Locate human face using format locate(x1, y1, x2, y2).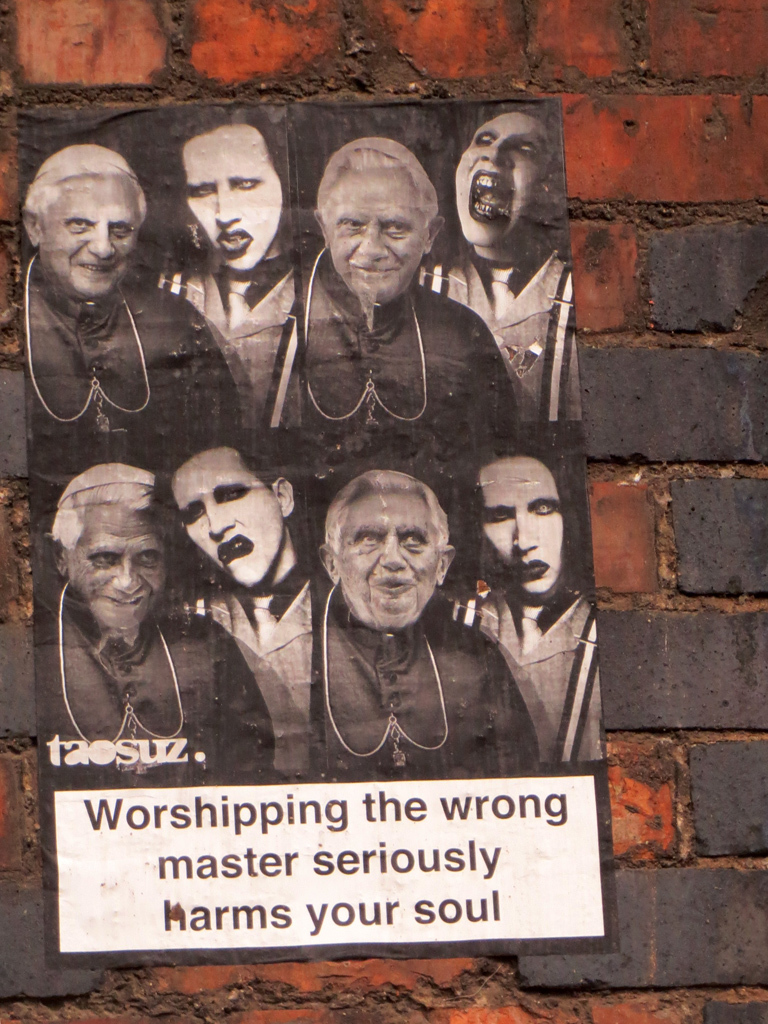
locate(477, 448, 568, 599).
